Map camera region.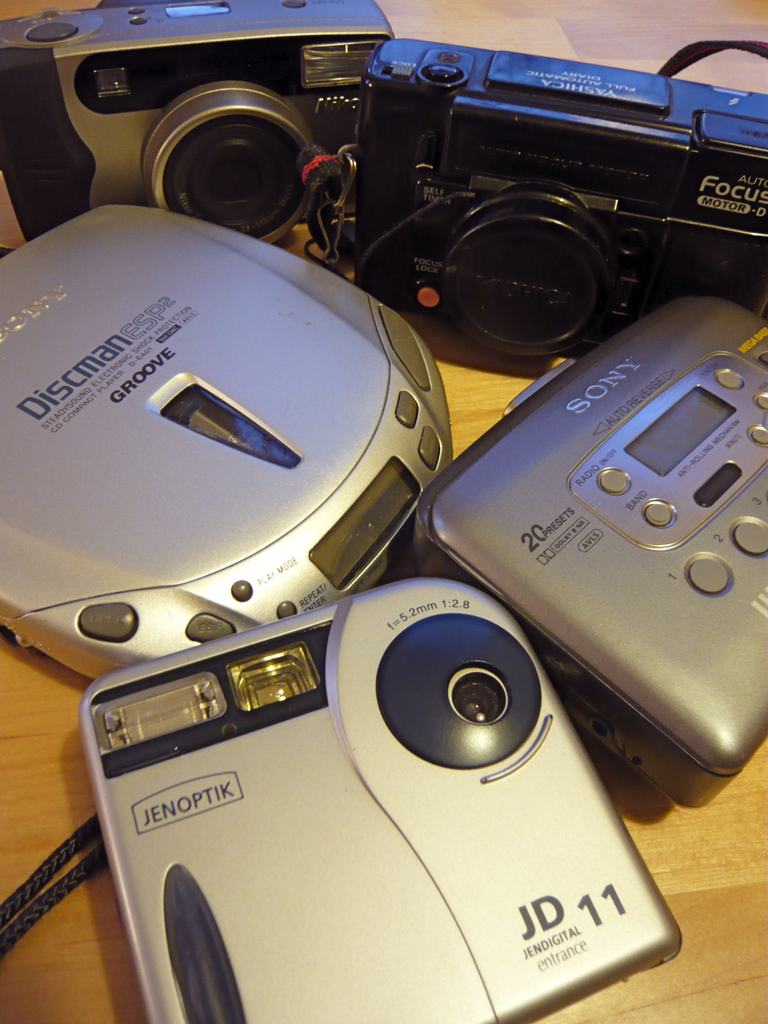
Mapped to 339,31,767,360.
